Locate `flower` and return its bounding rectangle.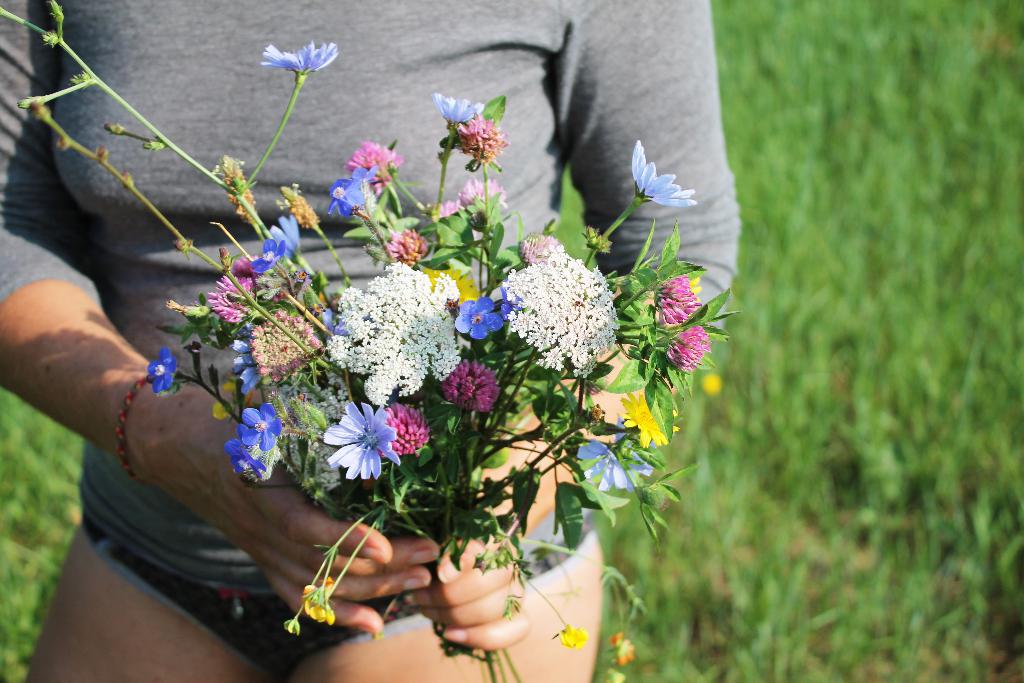
(438, 358, 502, 409).
